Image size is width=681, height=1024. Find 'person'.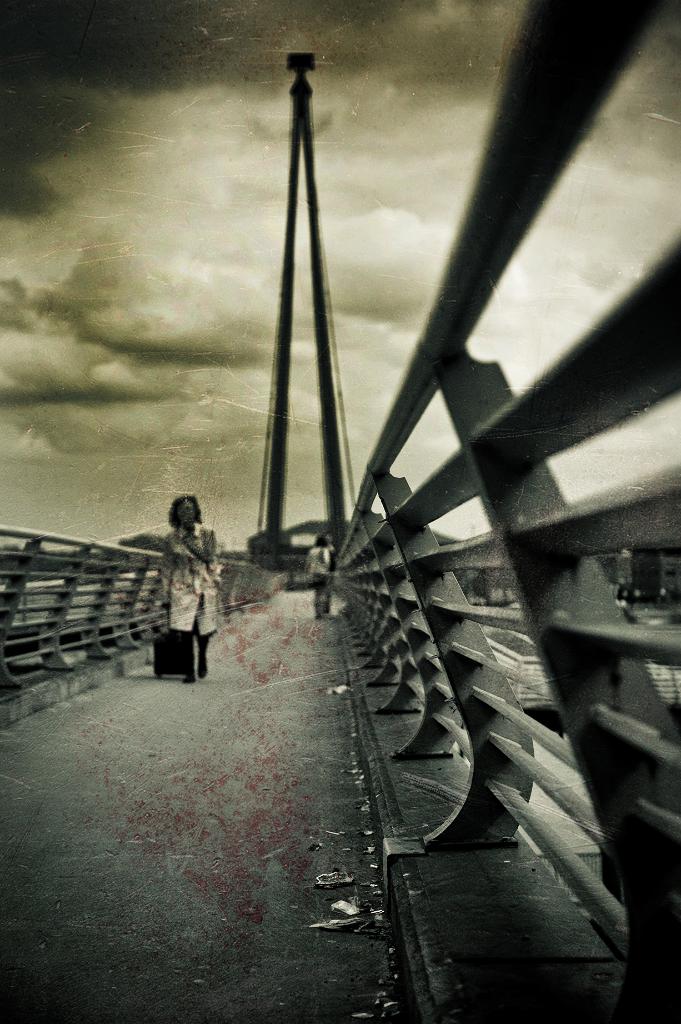
<region>301, 531, 338, 615</region>.
